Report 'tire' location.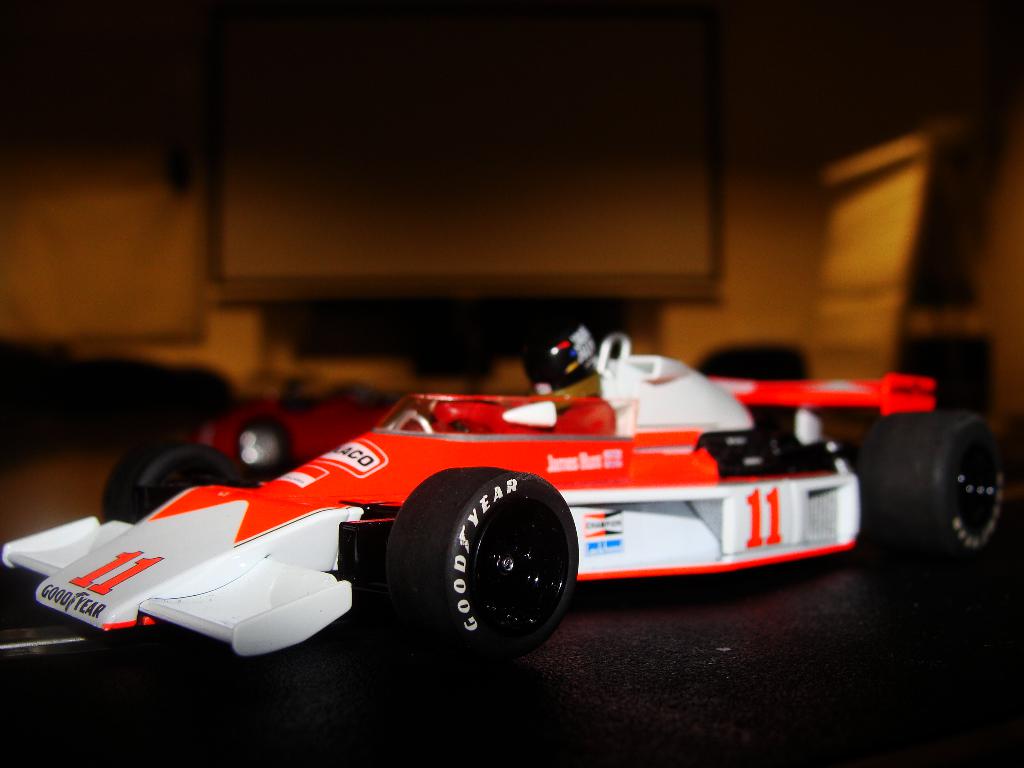
Report: locate(103, 441, 238, 523).
